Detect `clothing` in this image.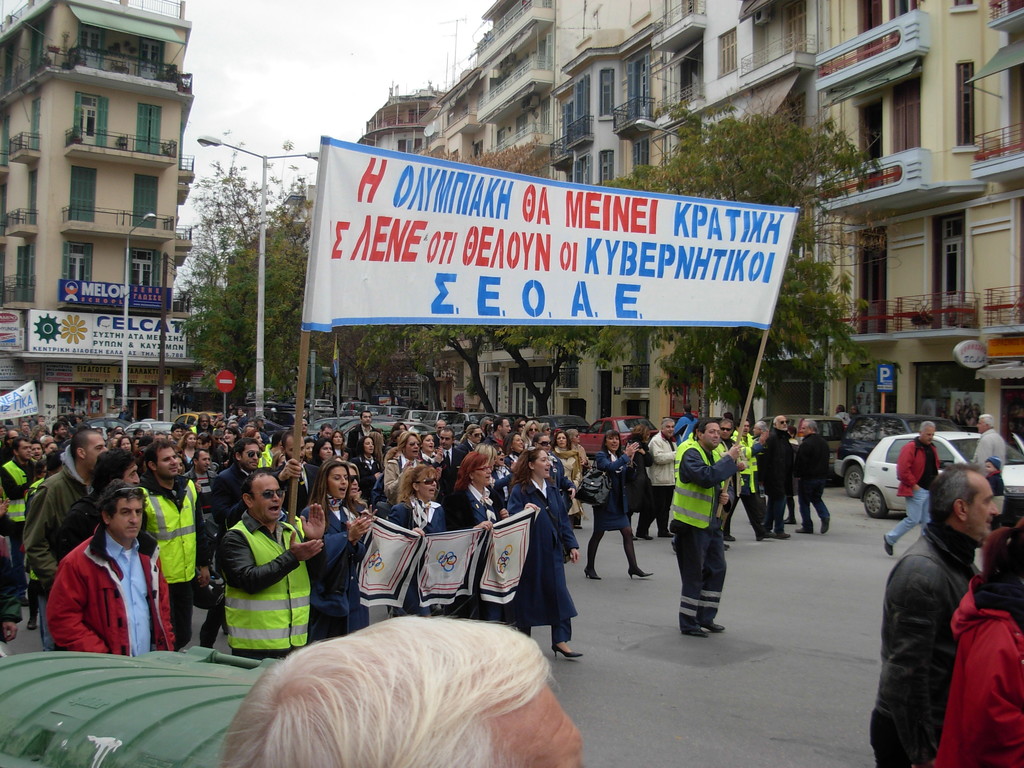
Detection: 886 435 947 548.
